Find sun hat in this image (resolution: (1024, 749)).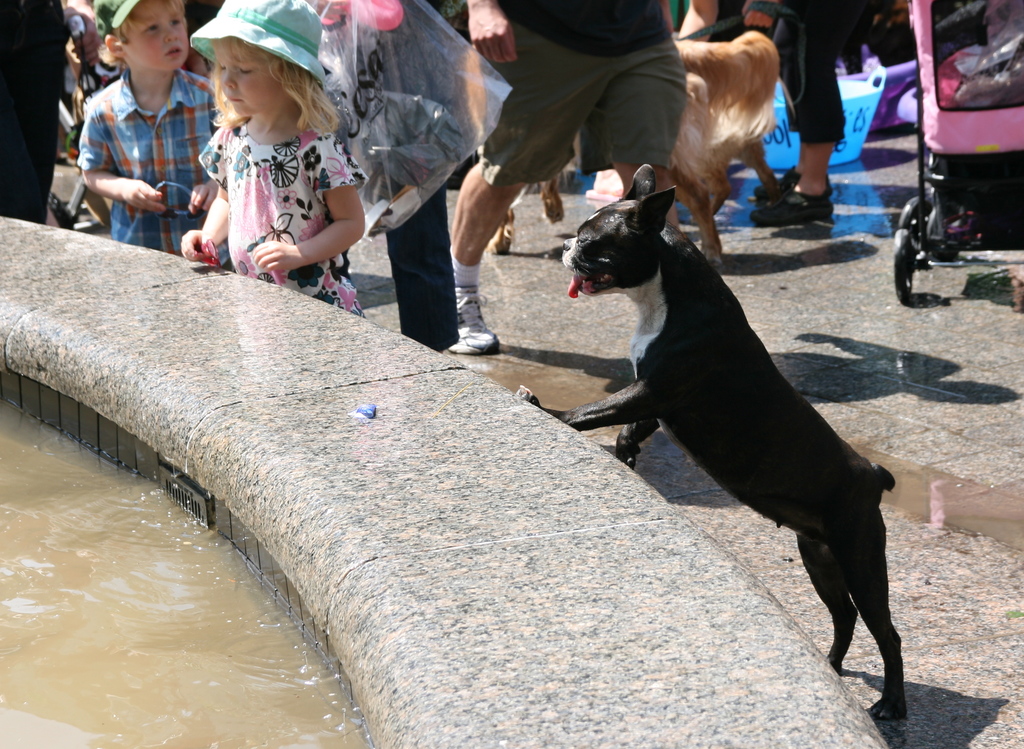
<box>188,0,324,87</box>.
